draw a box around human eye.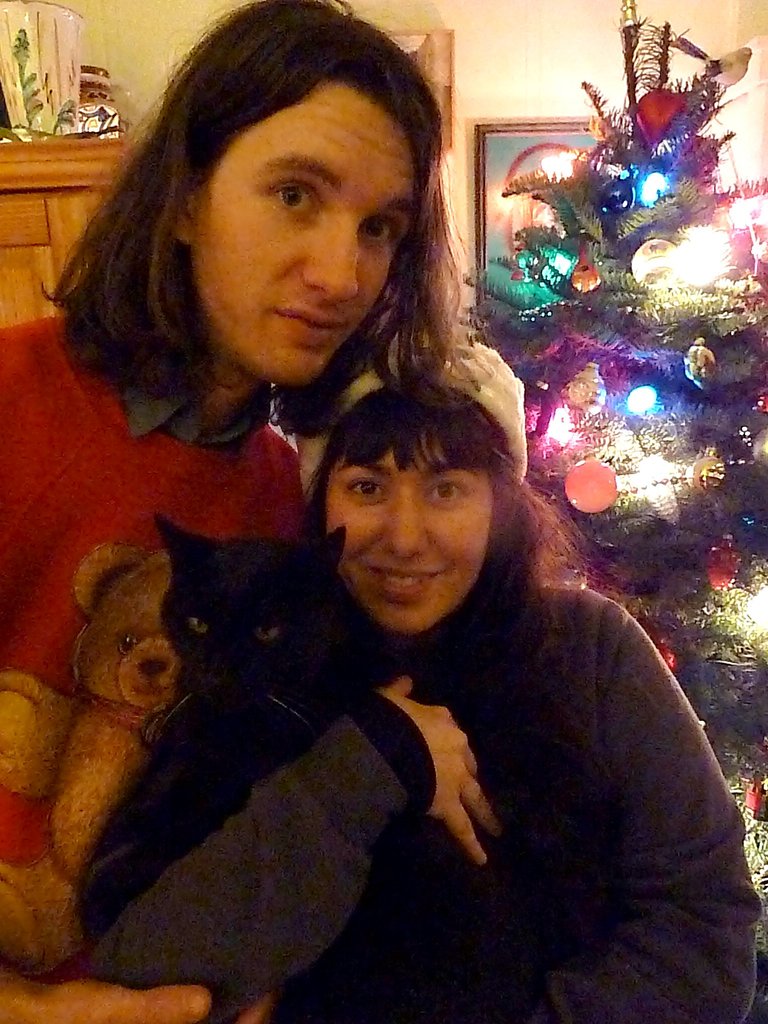
258, 172, 328, 225.
